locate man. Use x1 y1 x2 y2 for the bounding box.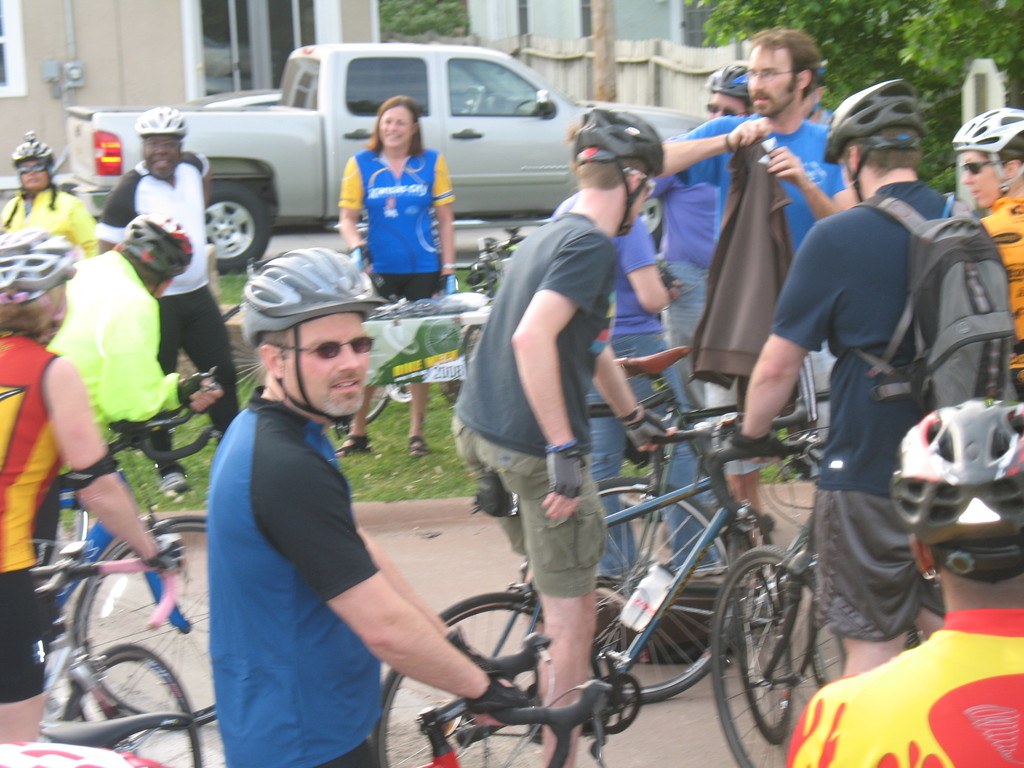
784 392 1023 767.
